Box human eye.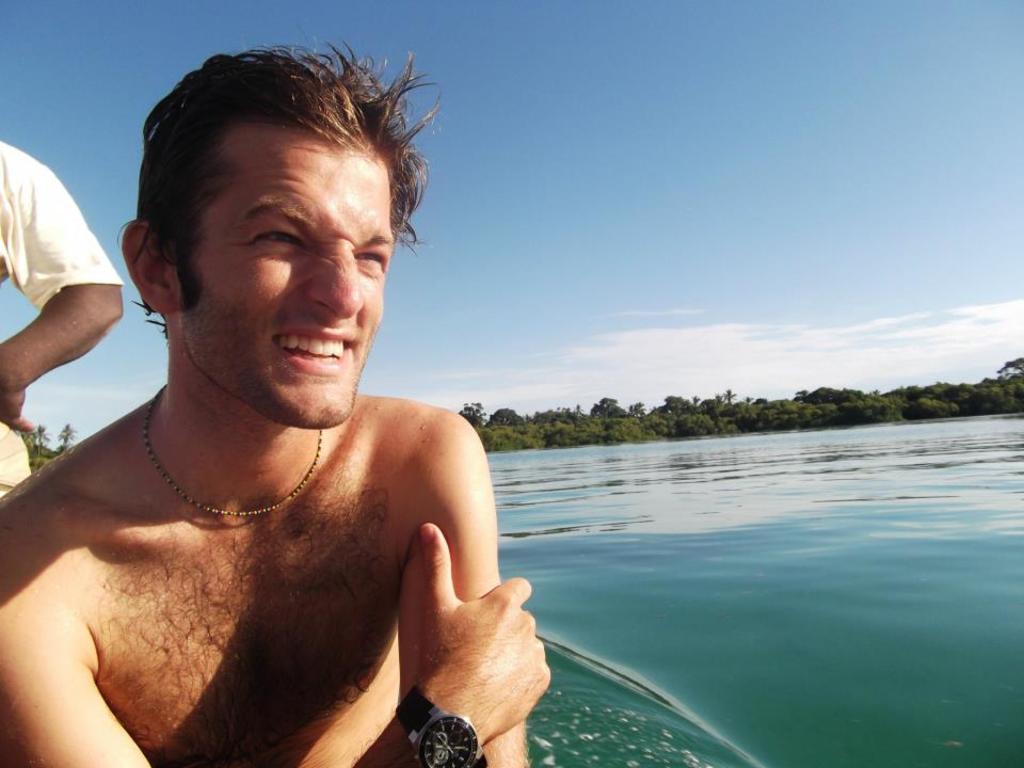
[356,247,387,271].
